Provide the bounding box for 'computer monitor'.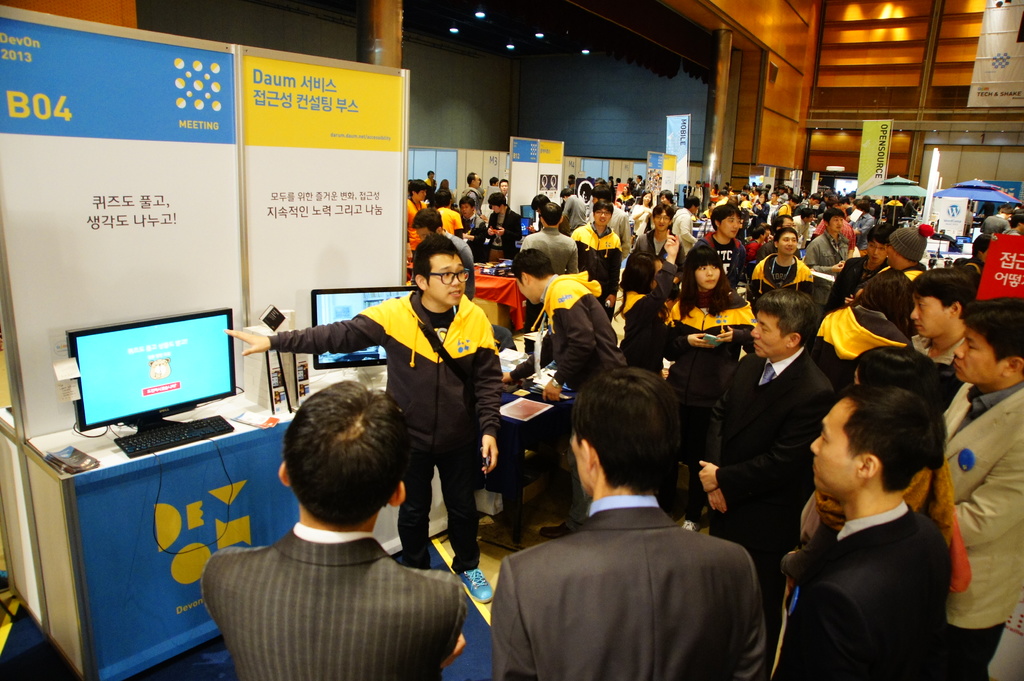
bbox(55, 310, 238, 461).
